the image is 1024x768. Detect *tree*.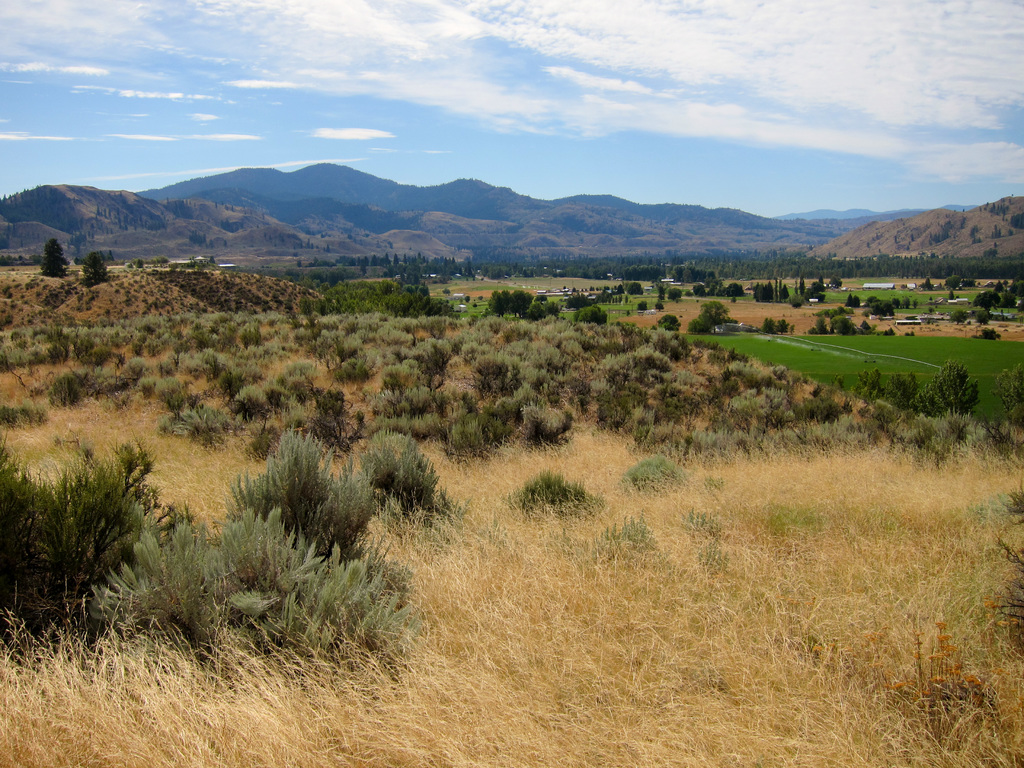
Detection: locate(347, 423, 435, 527).
